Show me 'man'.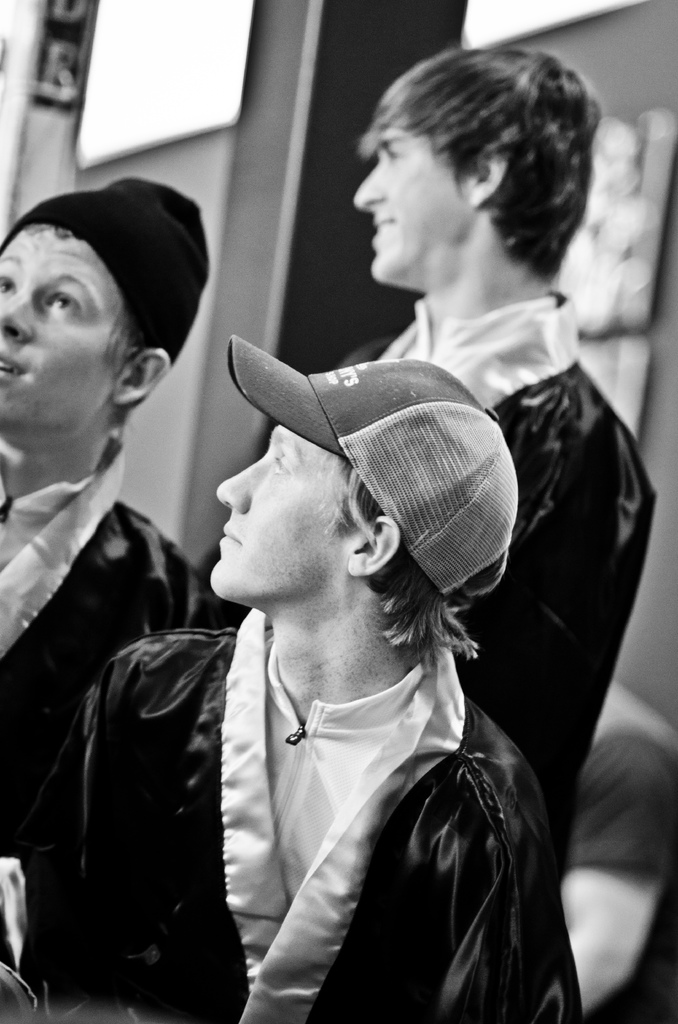
'man' is here: left=38, top=340, right=593, bottom=1023.
